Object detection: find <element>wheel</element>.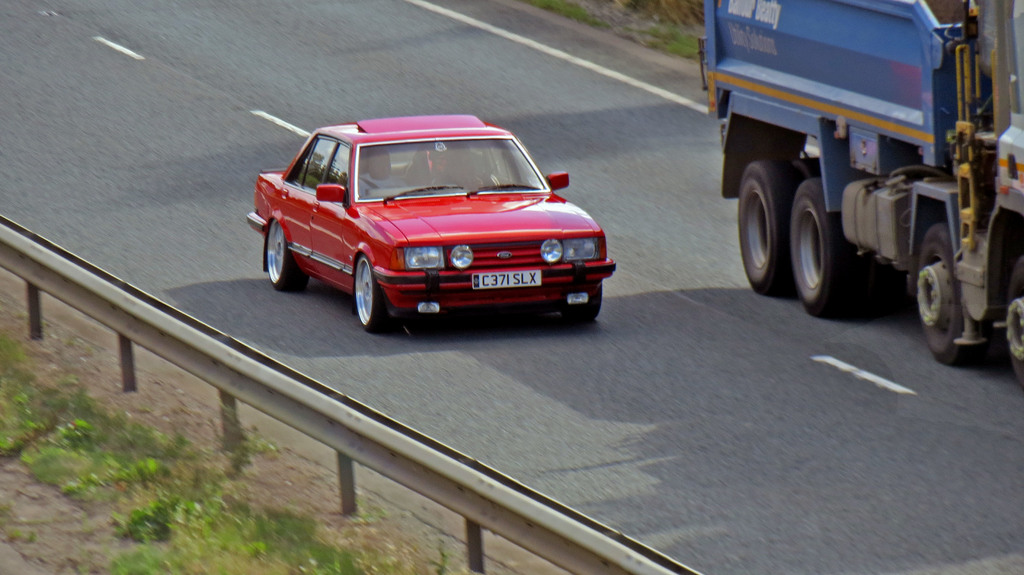
[x1=558, y1=283, x2=604, y2=324].
